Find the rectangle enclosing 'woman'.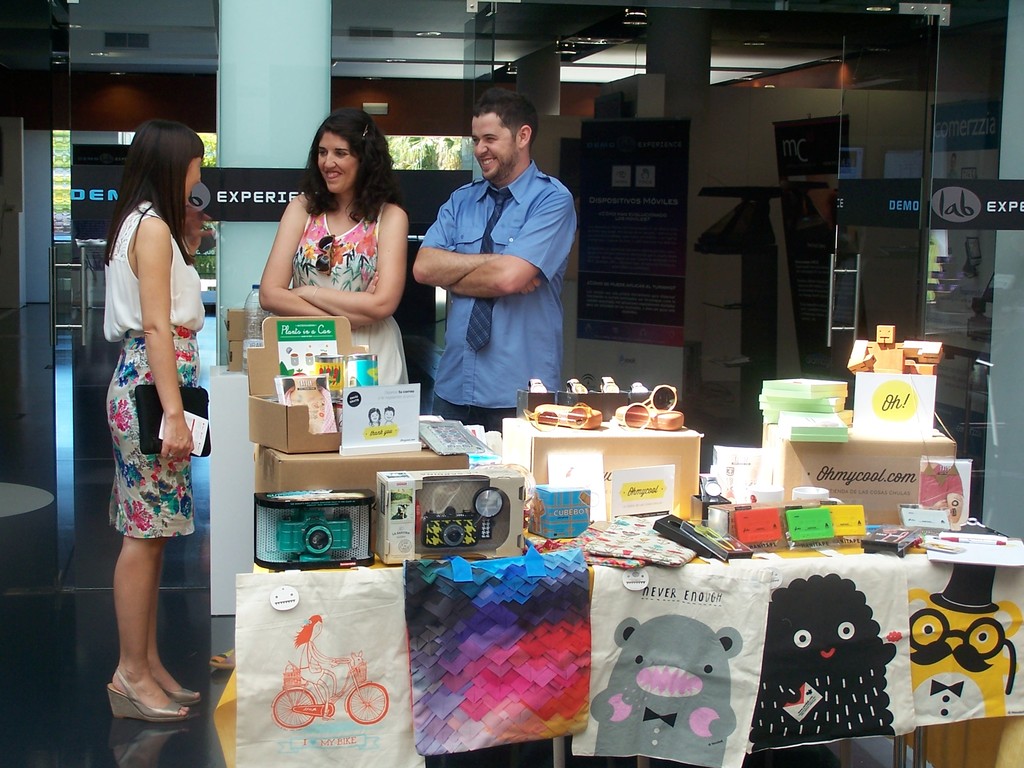
pyautogui.locateOnScreen(291, 611, 337, 723).
